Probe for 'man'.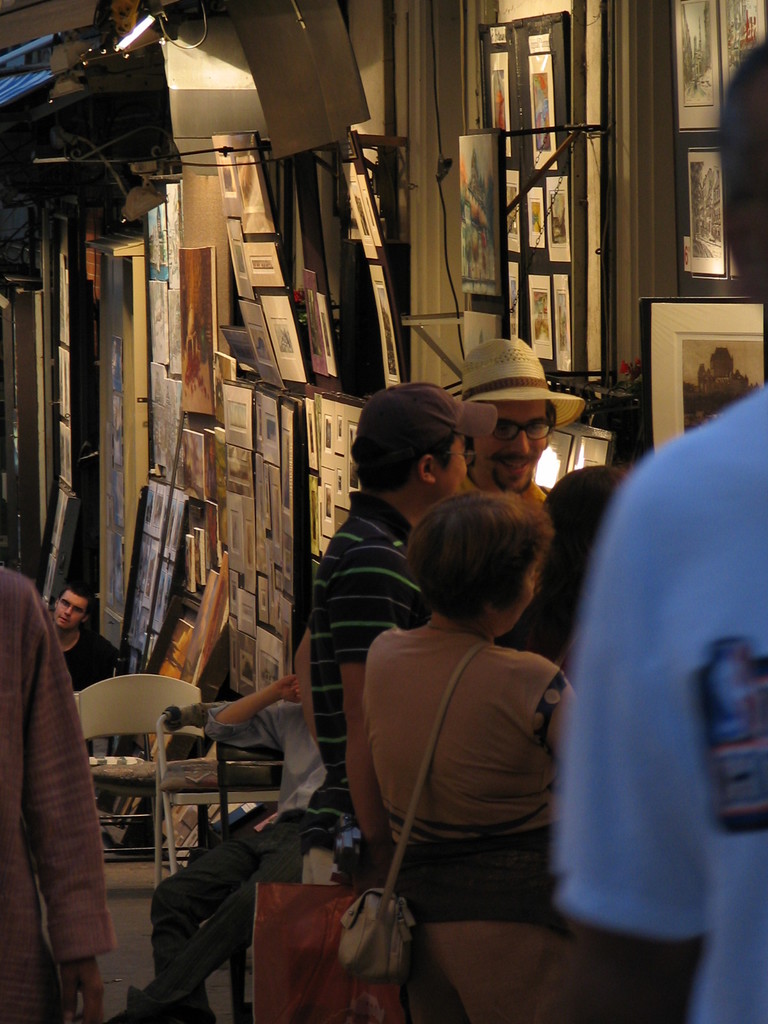
Probe result: crop(464, 340, 584, 501).
